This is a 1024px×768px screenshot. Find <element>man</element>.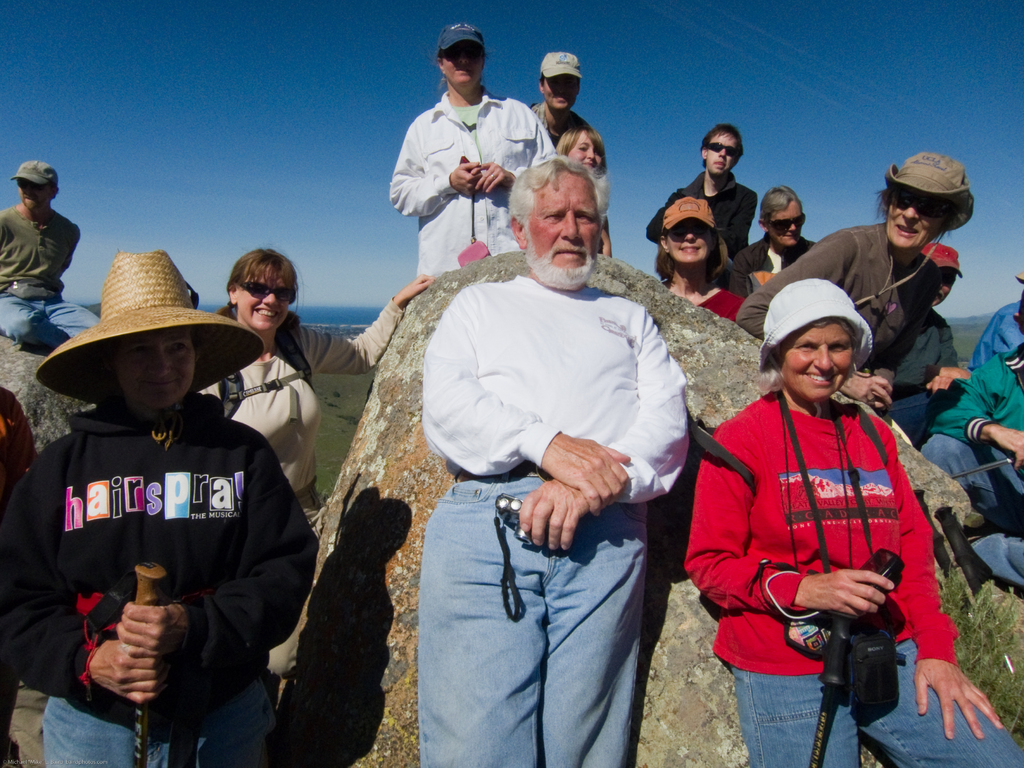
Bounding box: Rect(924, 278, 1023, 594).
